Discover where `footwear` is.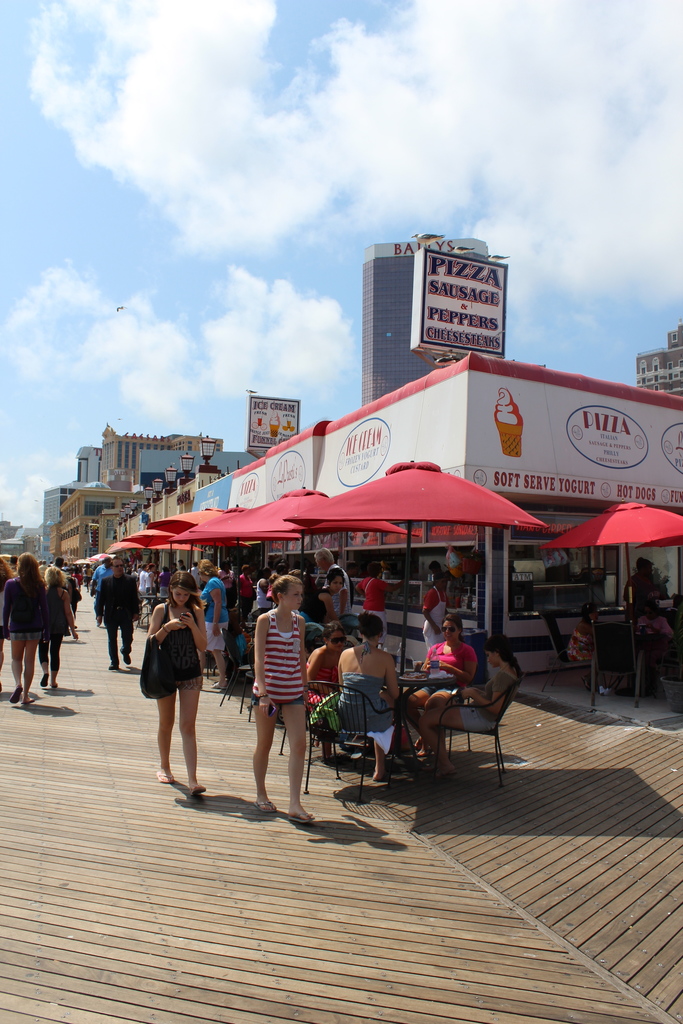
Discovered at BBox(122, 653, 131, 664).
